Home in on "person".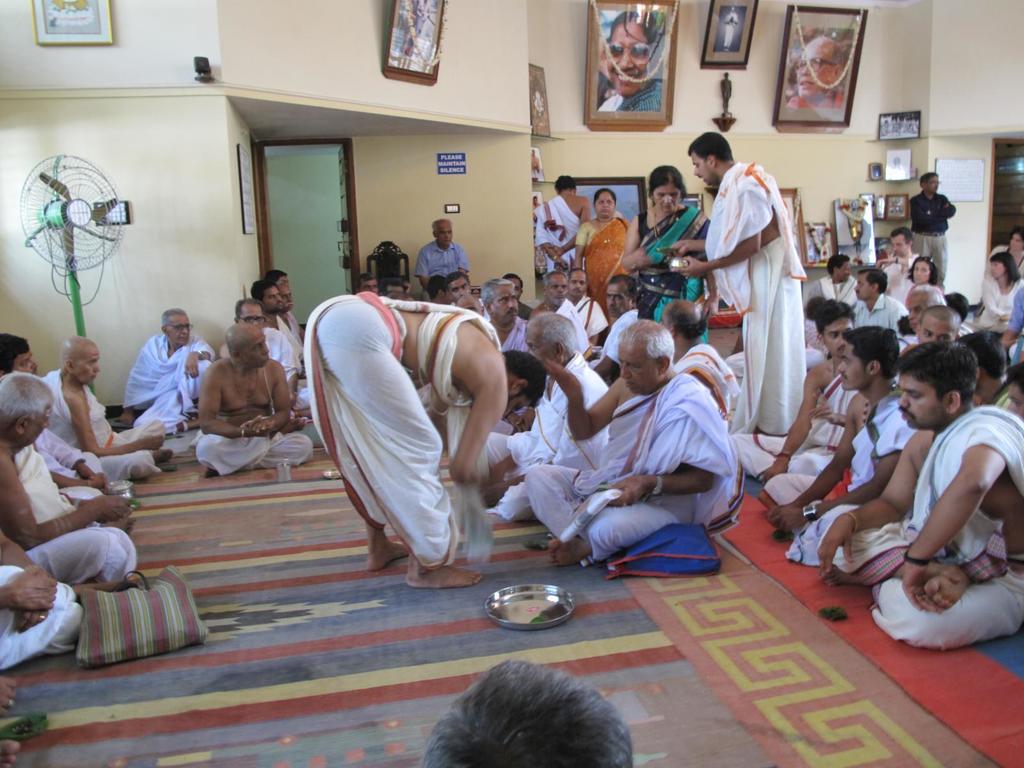
Homed in at <bbox>0, 669, 27, 767</bbox>.
